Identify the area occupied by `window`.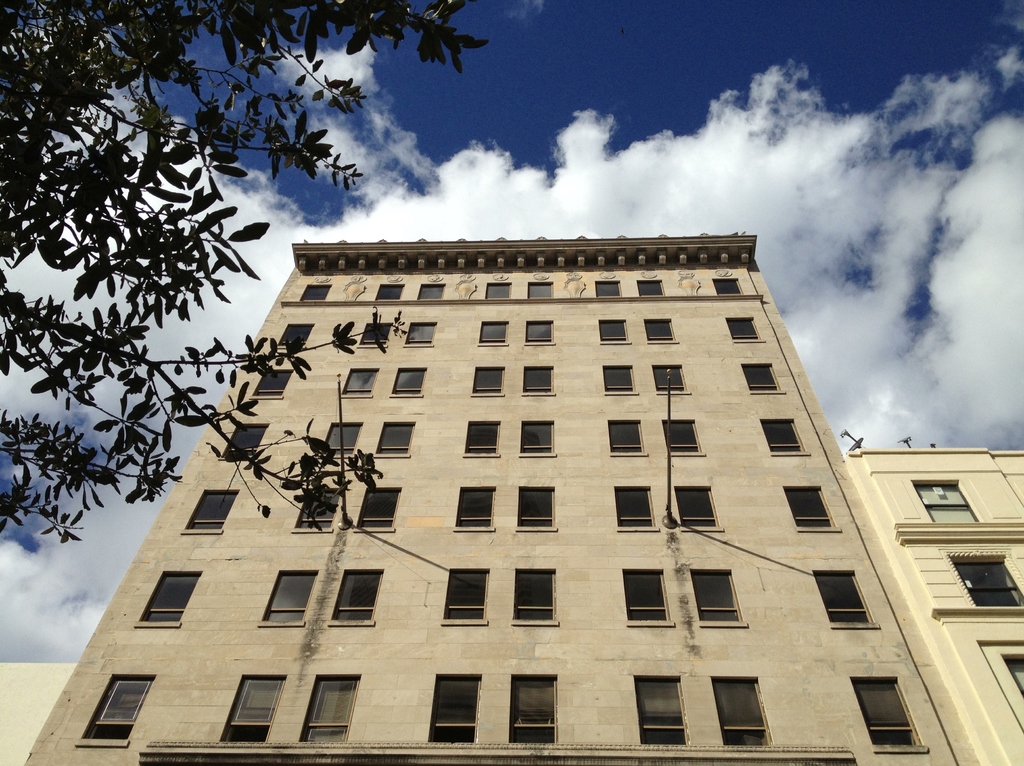
Area: <box>518,422,554,455</box>.
